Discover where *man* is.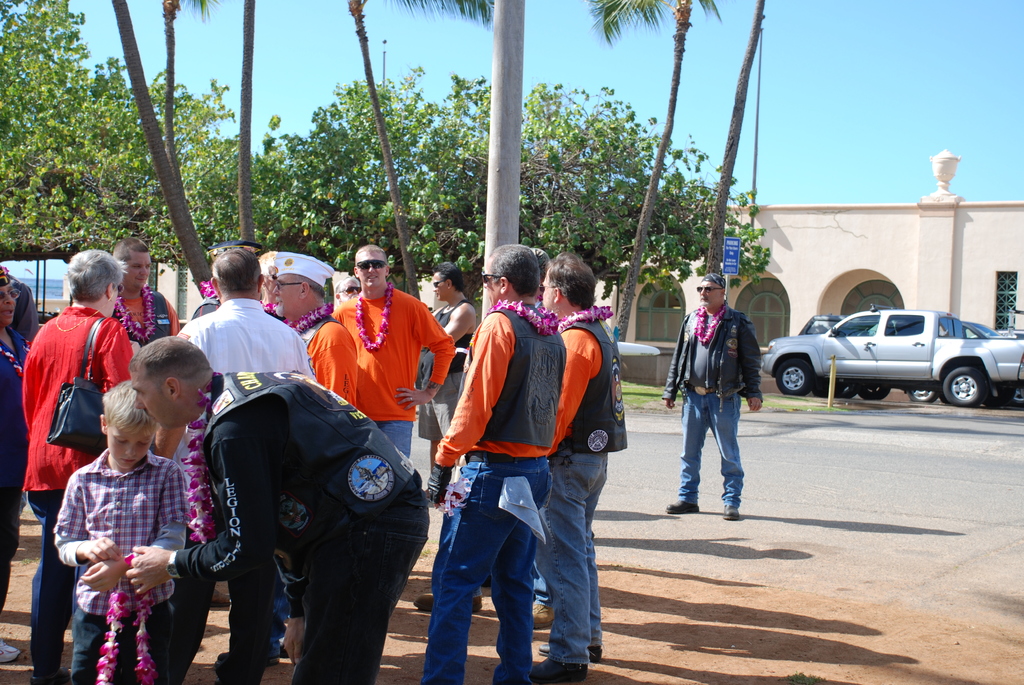
Discovered at (273,251,356,405).
